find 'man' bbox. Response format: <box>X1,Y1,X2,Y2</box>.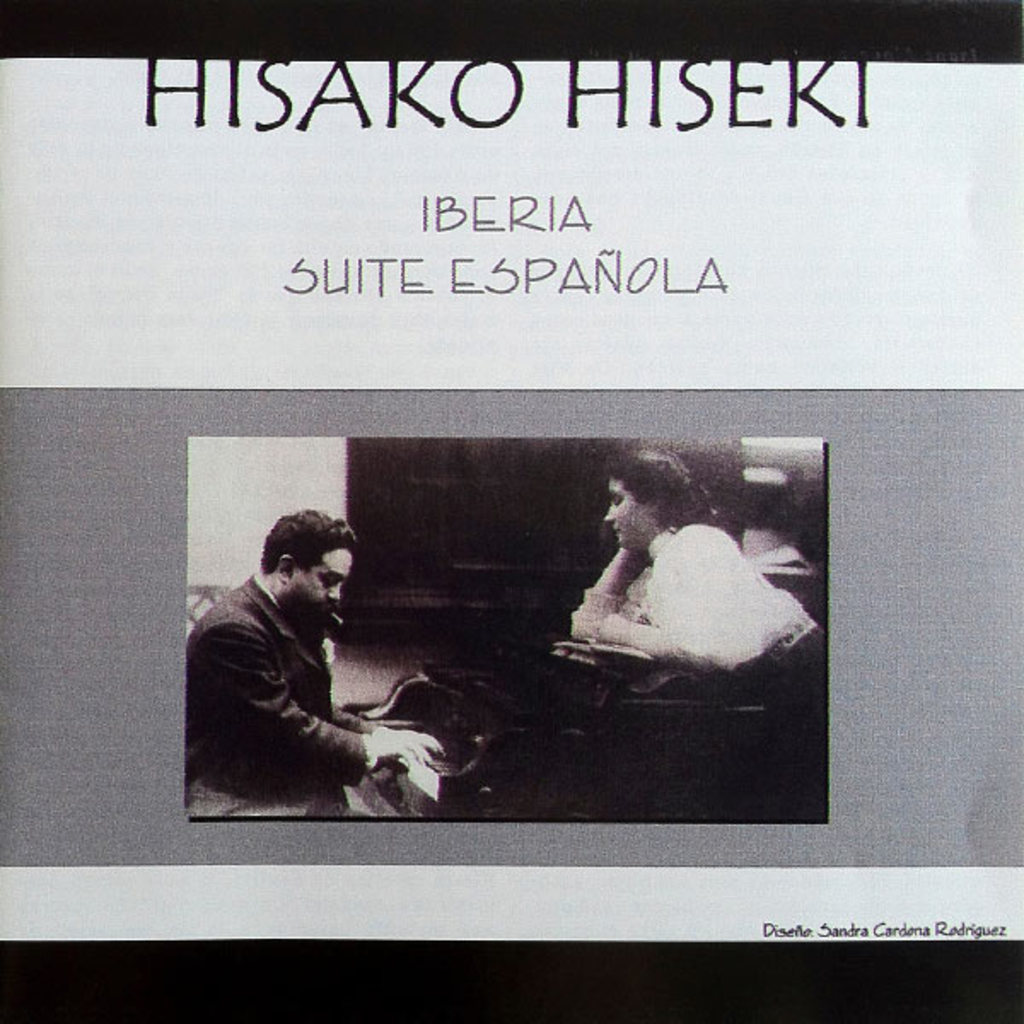
<box>174,514,505,831</box>.
